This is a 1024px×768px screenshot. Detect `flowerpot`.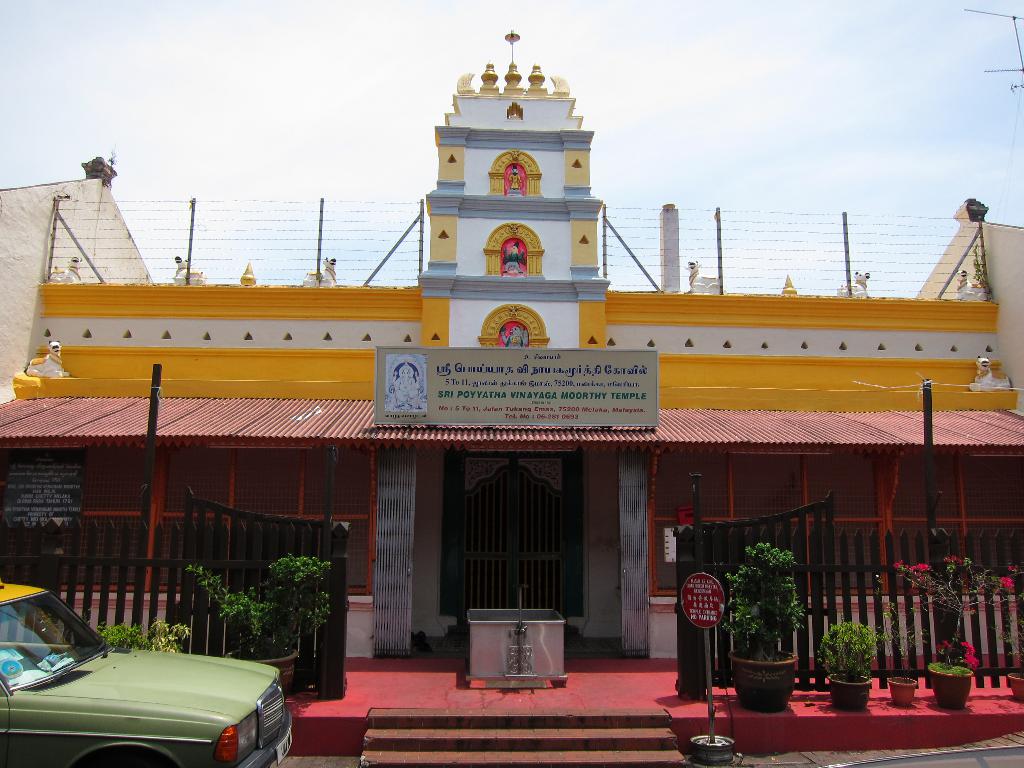
{"left": 1006, "top": 669, "right": 1023, "bottom": 702}.
